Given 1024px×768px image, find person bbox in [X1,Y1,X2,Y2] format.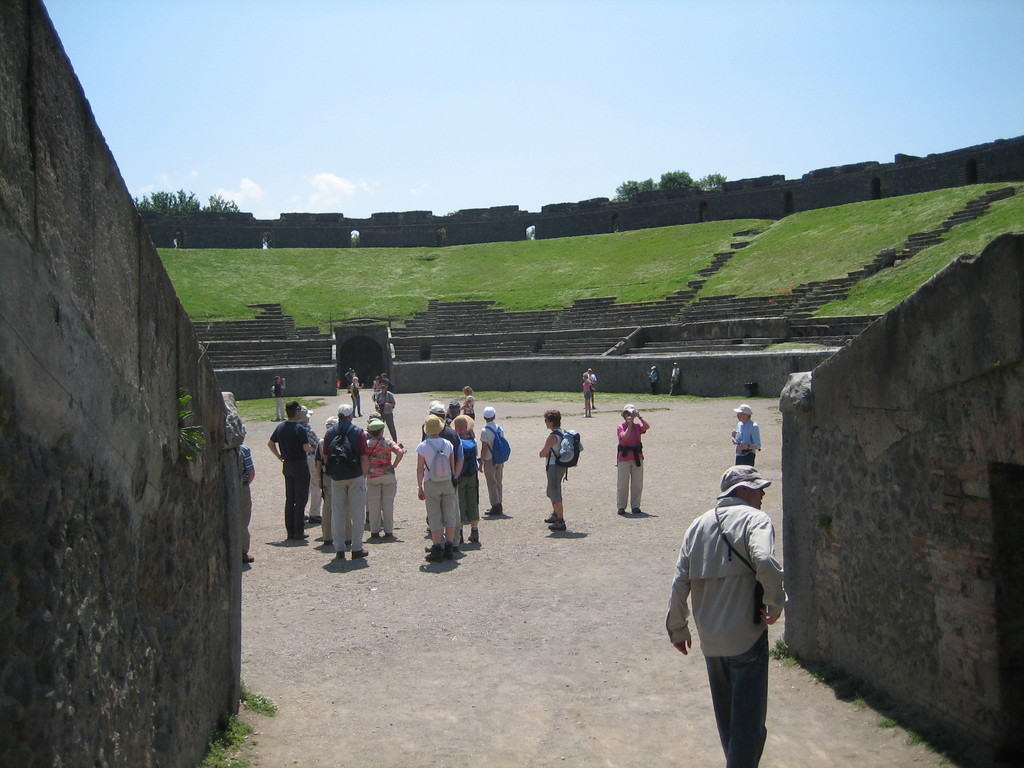
[371,418,403,542].
